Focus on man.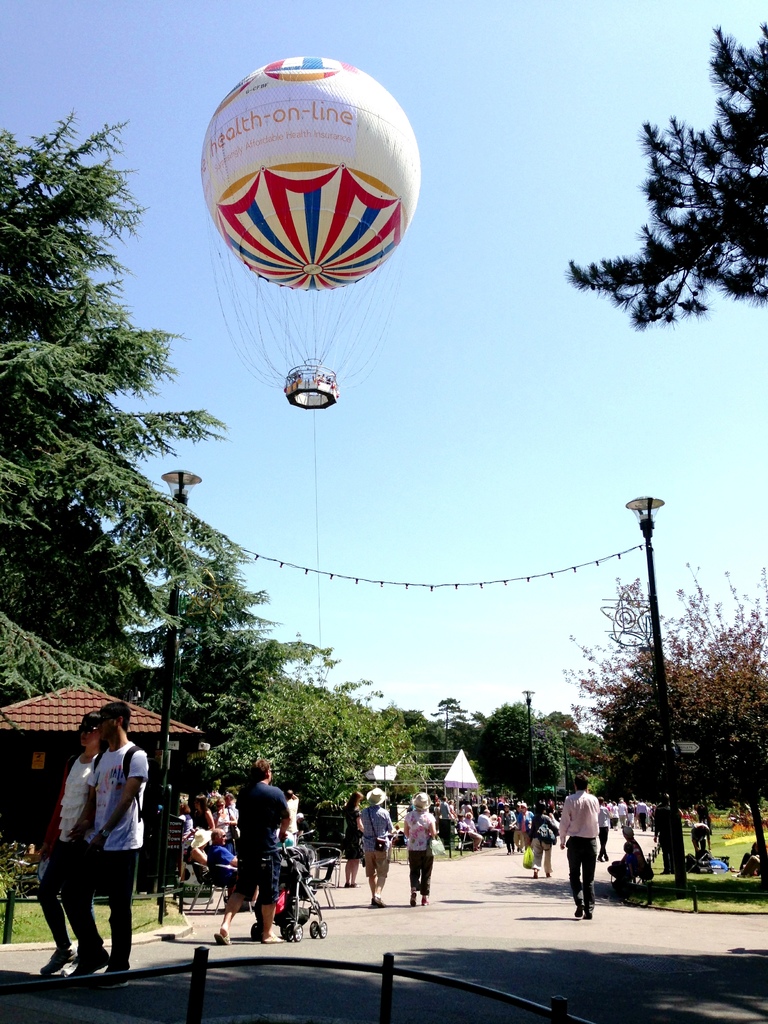
Focused at Rect(216, 756, 291, 949).
